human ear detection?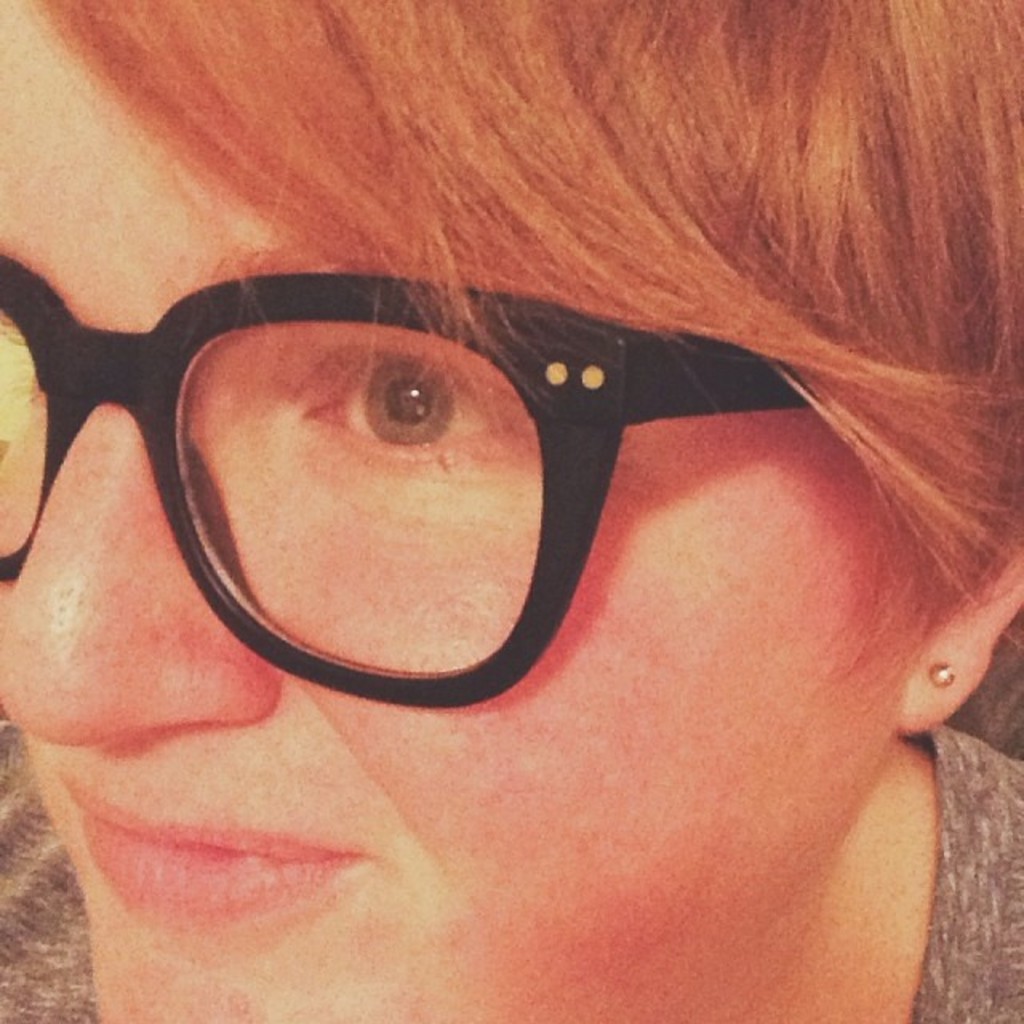
893:531:1022:730
